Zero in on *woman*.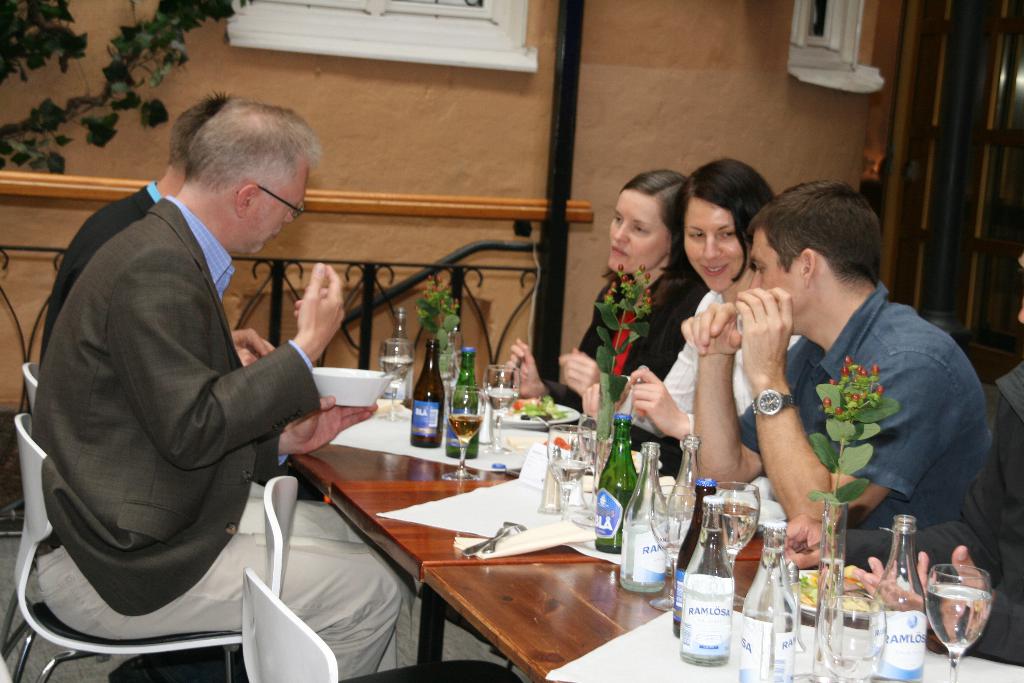
Zeroed in: x1=580 y1=144 x2=819 y2=486.
